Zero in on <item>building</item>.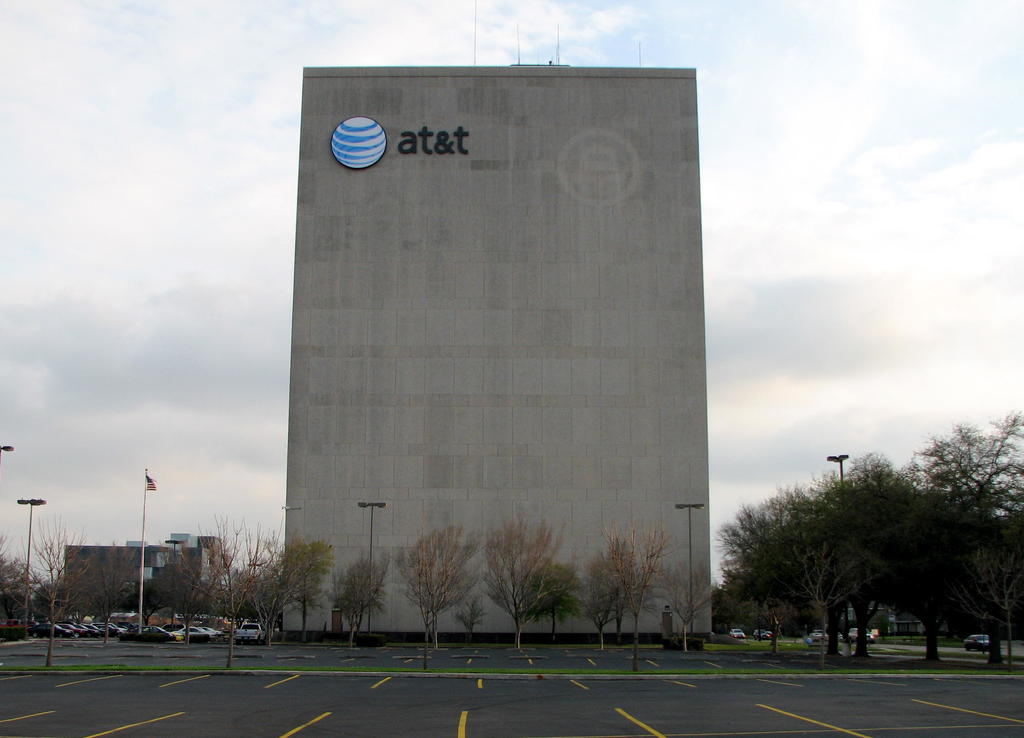
Zeroed in: 283 61 710 639.
